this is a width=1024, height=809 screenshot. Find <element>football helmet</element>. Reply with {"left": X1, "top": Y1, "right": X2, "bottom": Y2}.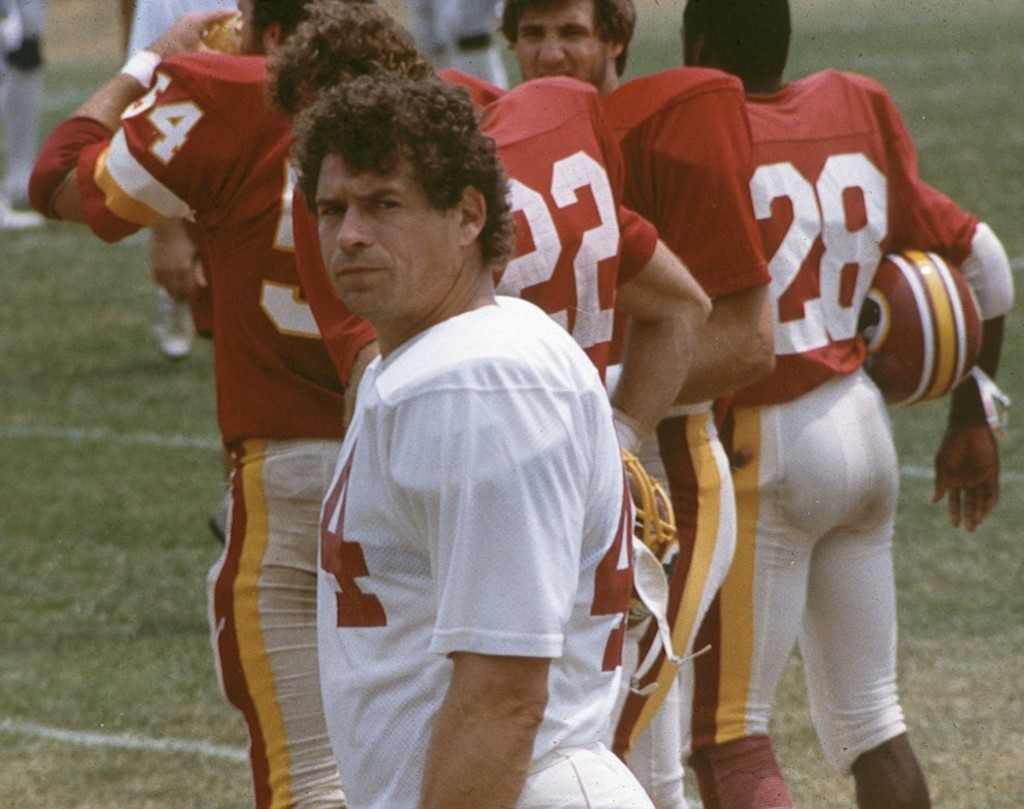
{"left": 856, "top": 241, "right": 985, "bottom": 412}.
